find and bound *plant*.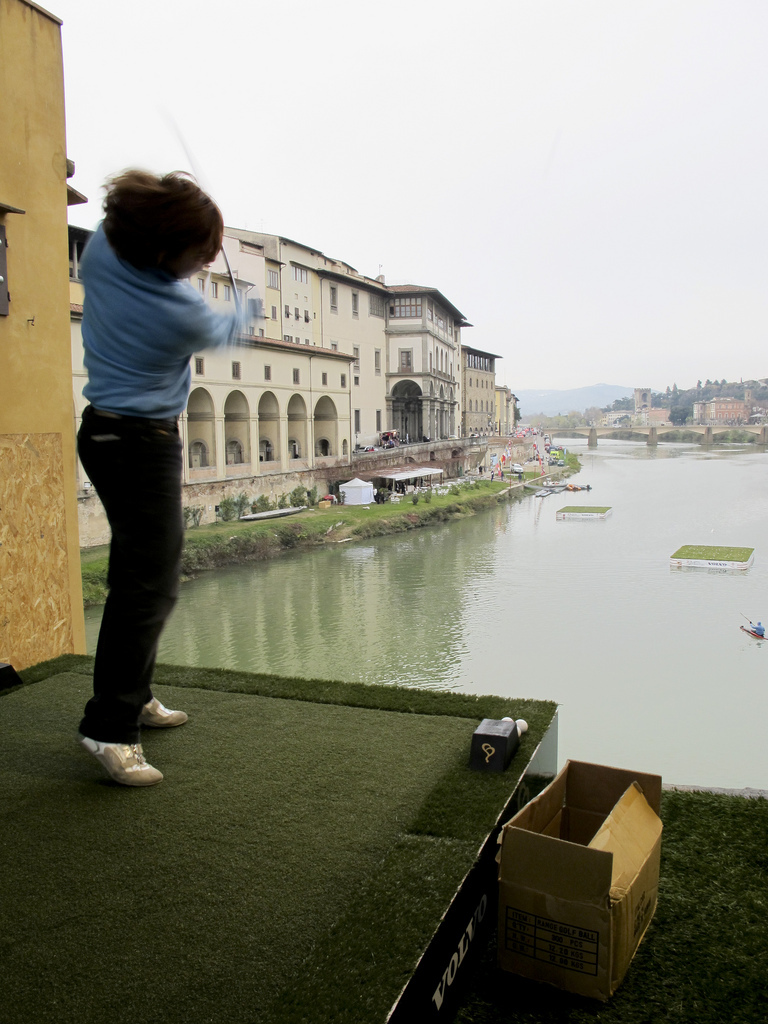
Bound: rect(555, 497, 612, 513).
